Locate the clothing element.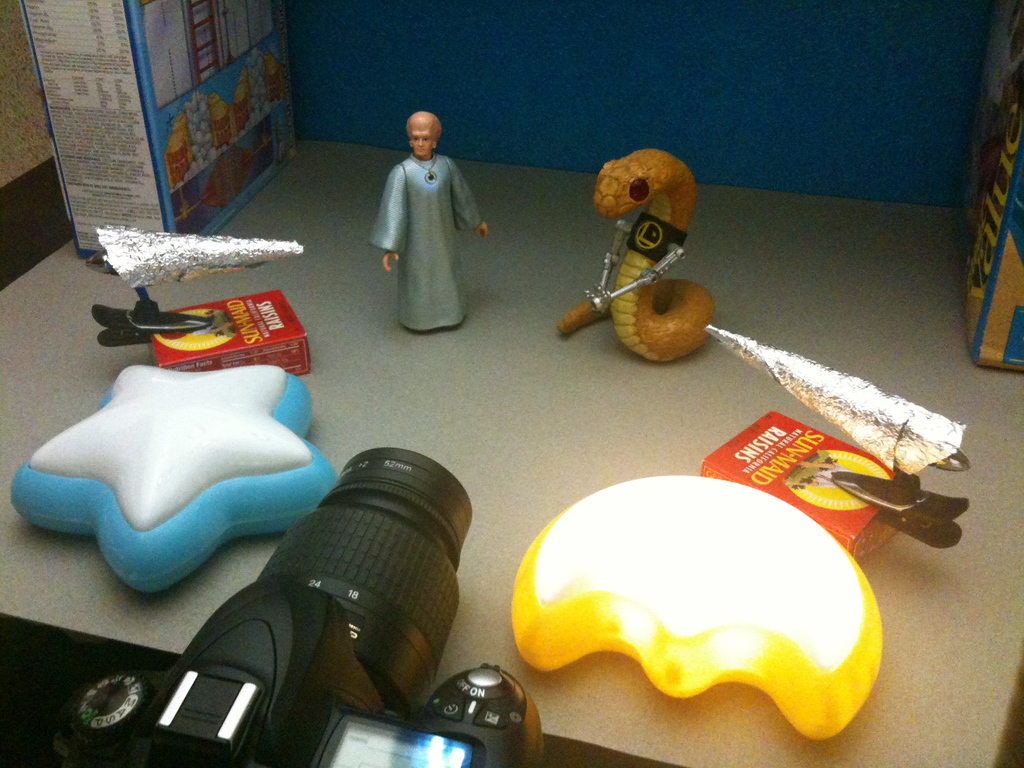
Element bbox: {"x1": 362, "y1": 161, "x2": 493, "y2": 331}.
